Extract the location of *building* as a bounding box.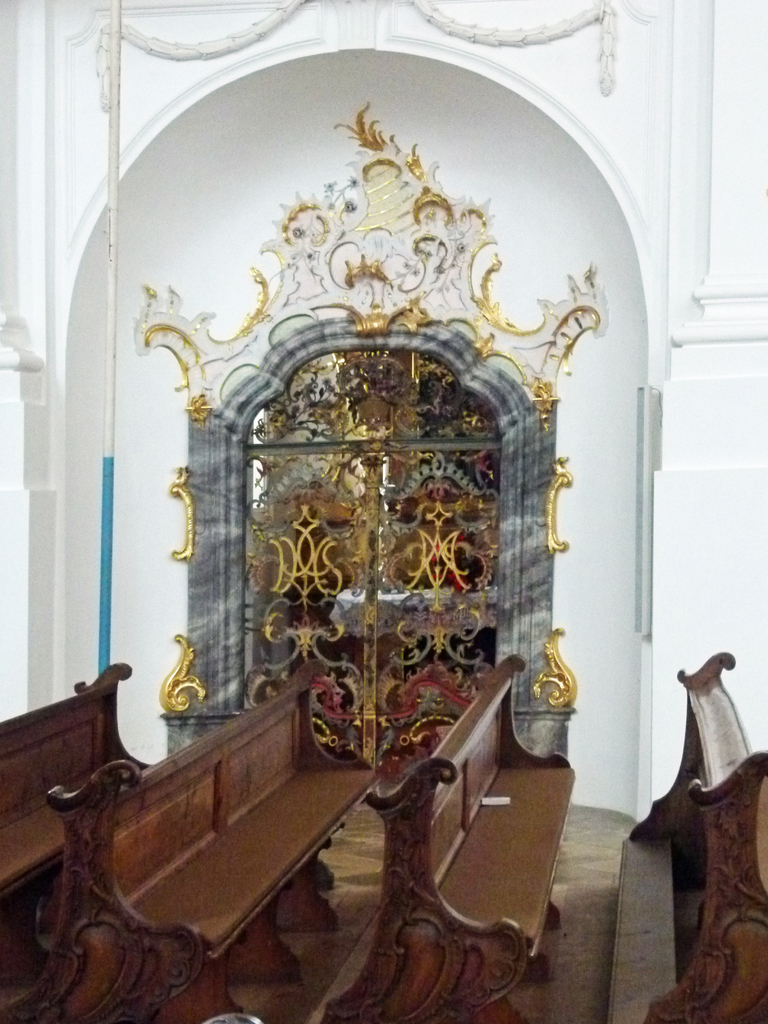
box(0, 4, 767, 1023).
